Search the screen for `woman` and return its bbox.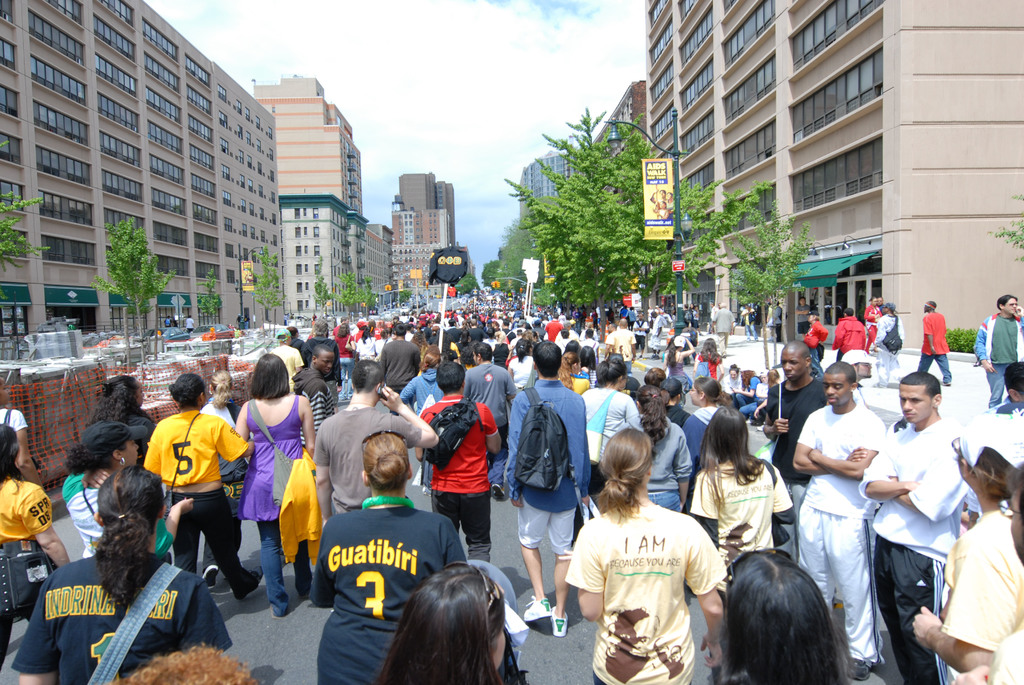
Found: select_region(139, 374, 262, 602).
